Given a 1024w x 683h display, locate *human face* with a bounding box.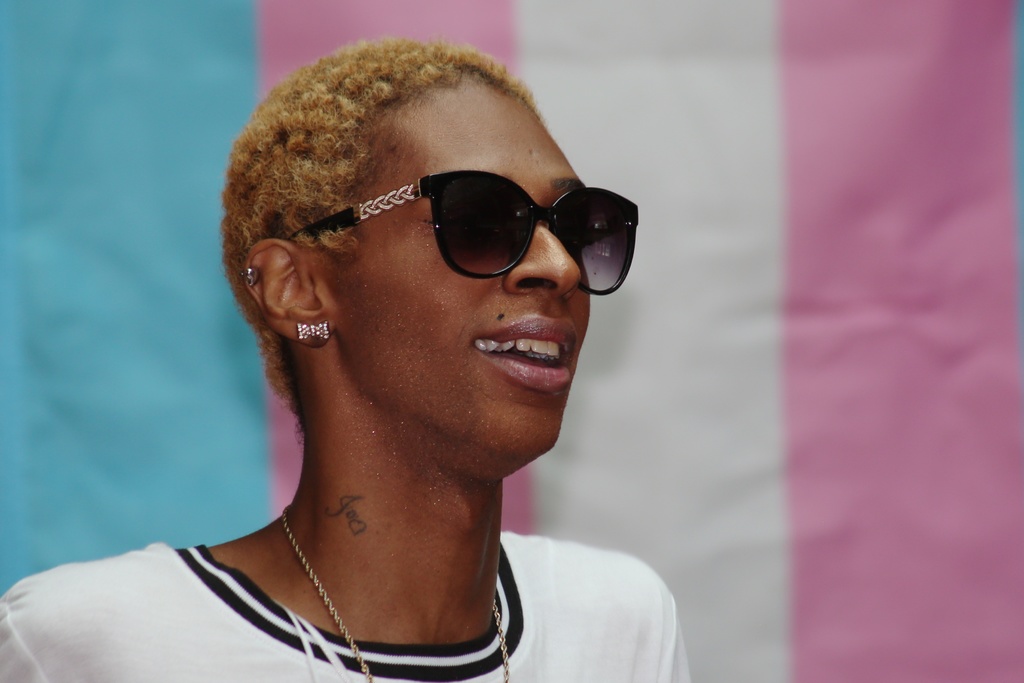
Located: Rect(310, 76, 591, 450).
